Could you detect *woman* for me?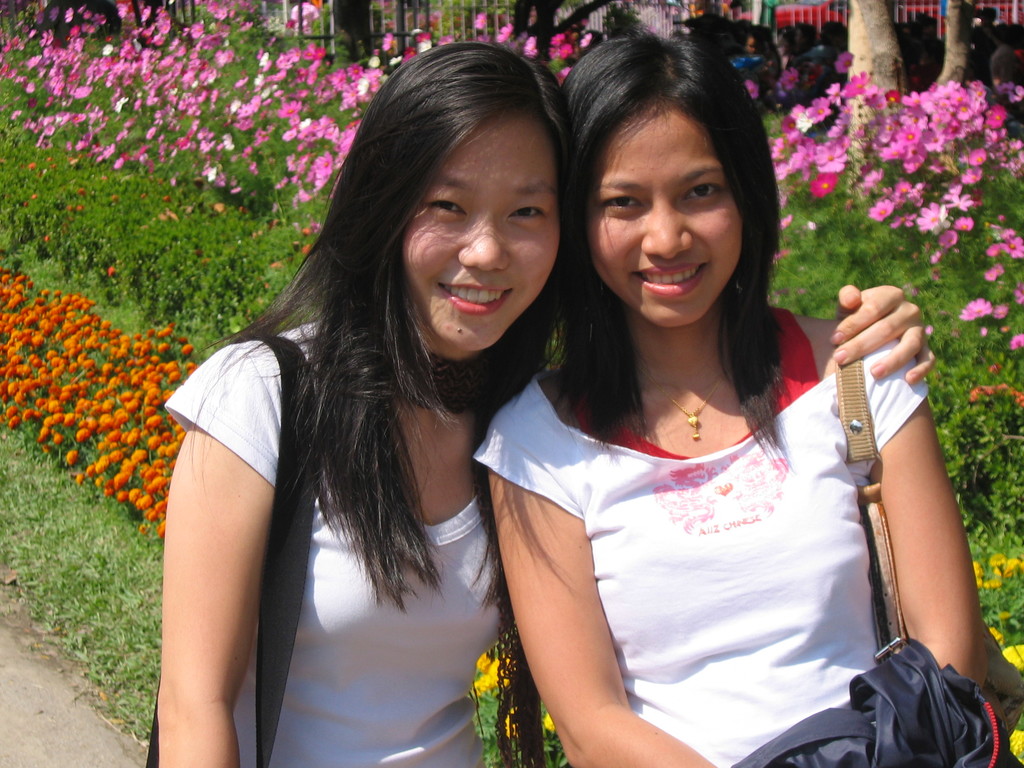
Detection result: <box>156,42,932,767</box>.
